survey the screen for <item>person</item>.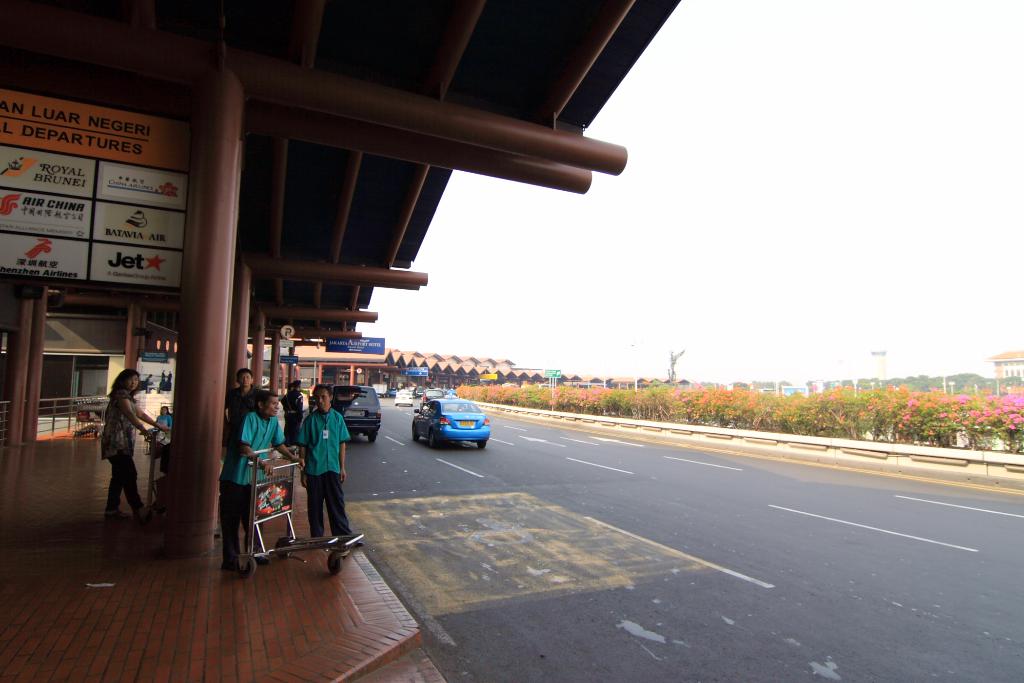
Survey found: bbox(296, 385, 369, 550).
